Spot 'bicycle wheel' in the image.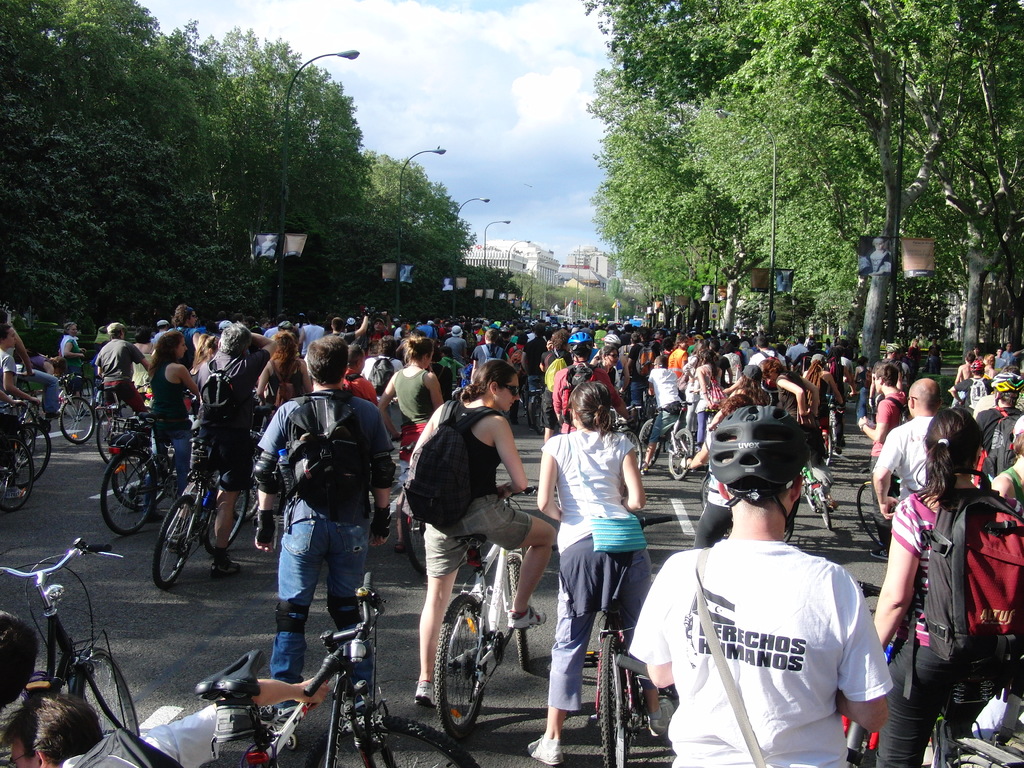
'bicycle wheel' found at [left=102, top=448, right=154, bottom=537].
